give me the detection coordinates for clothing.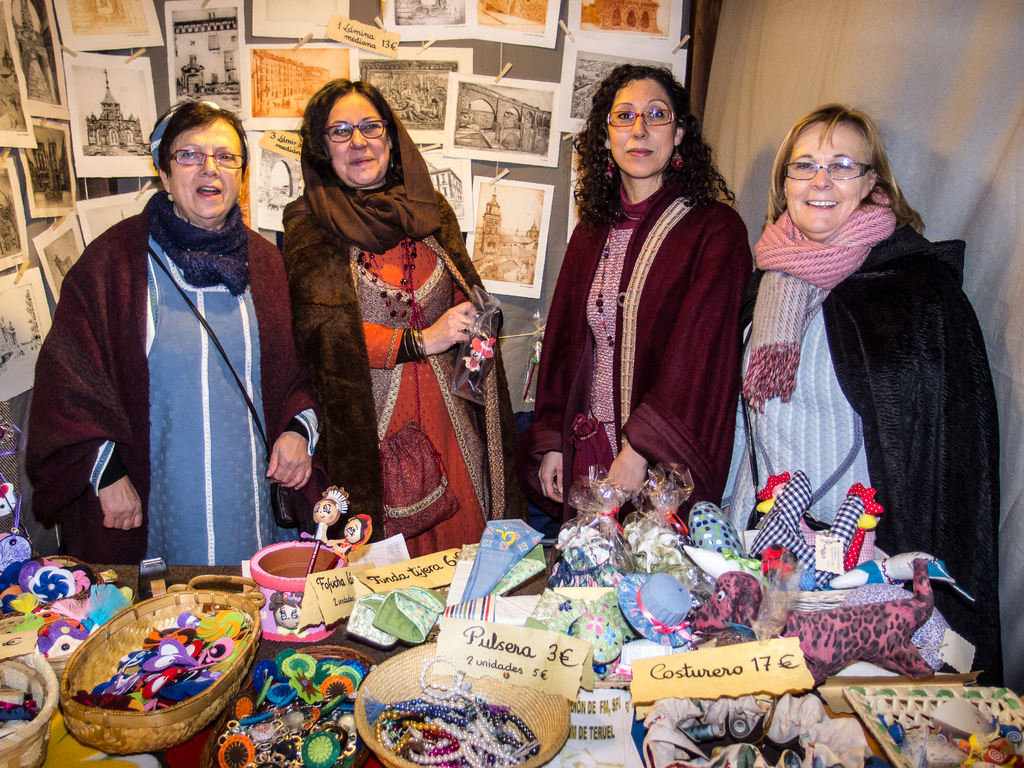
l=713, t=196, r=1005, b=692.
